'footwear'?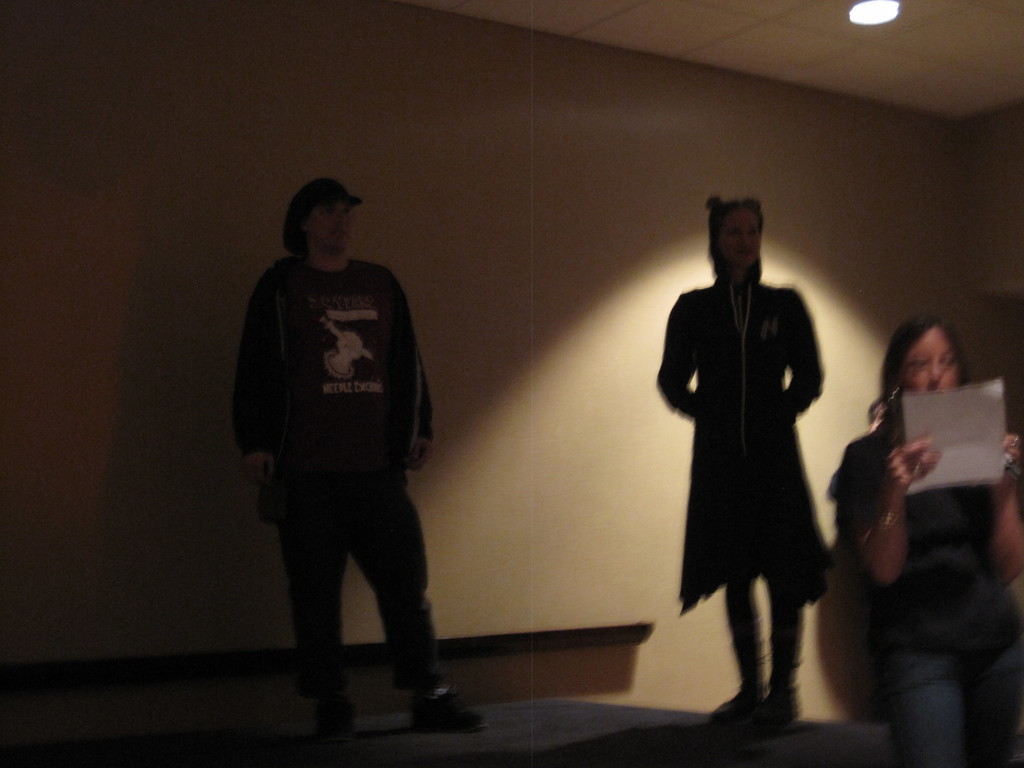
left=701, top=674, right=765, bottom=725
